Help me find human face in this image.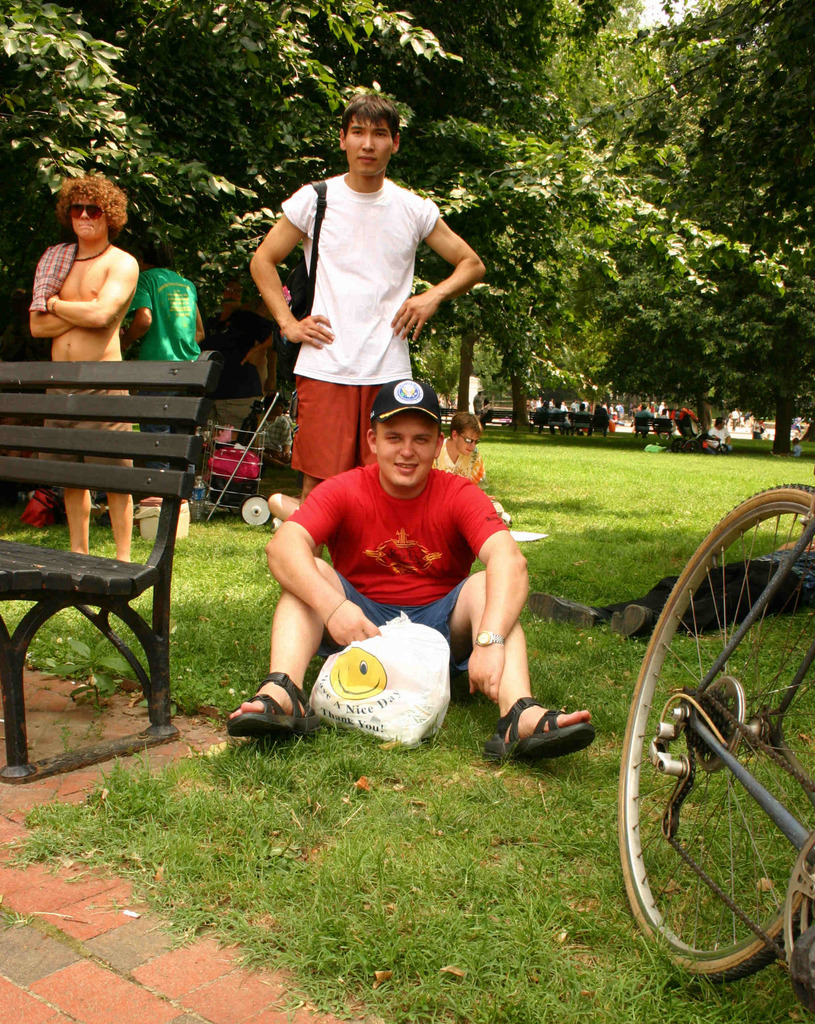
Found it: [462,433,471,451].
